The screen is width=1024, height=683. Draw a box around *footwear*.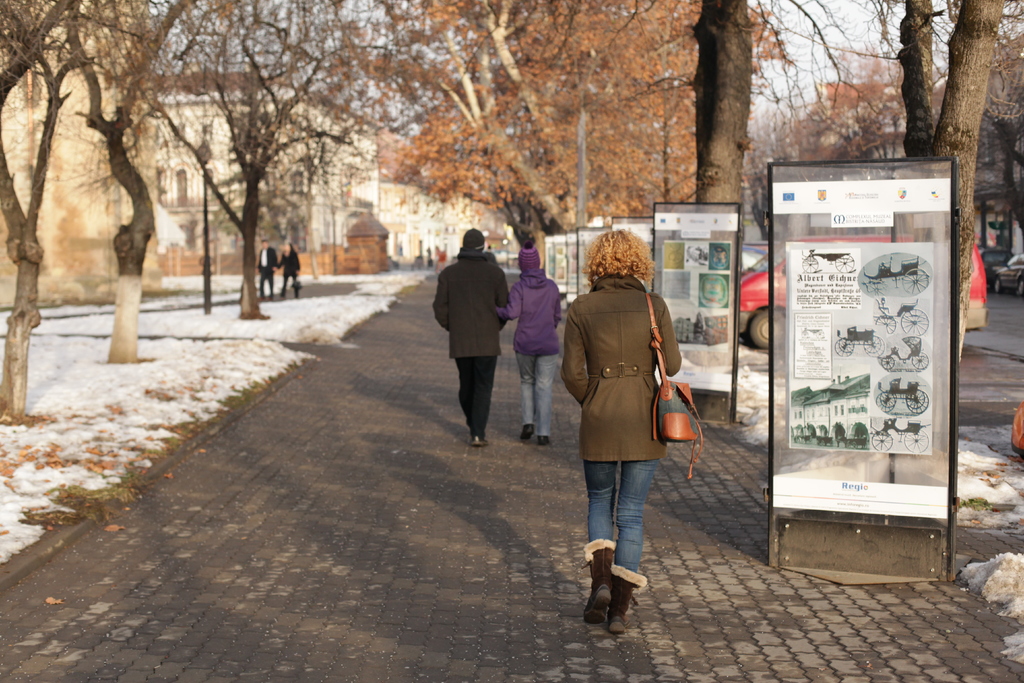
detection(535, 428, 553, 447).
